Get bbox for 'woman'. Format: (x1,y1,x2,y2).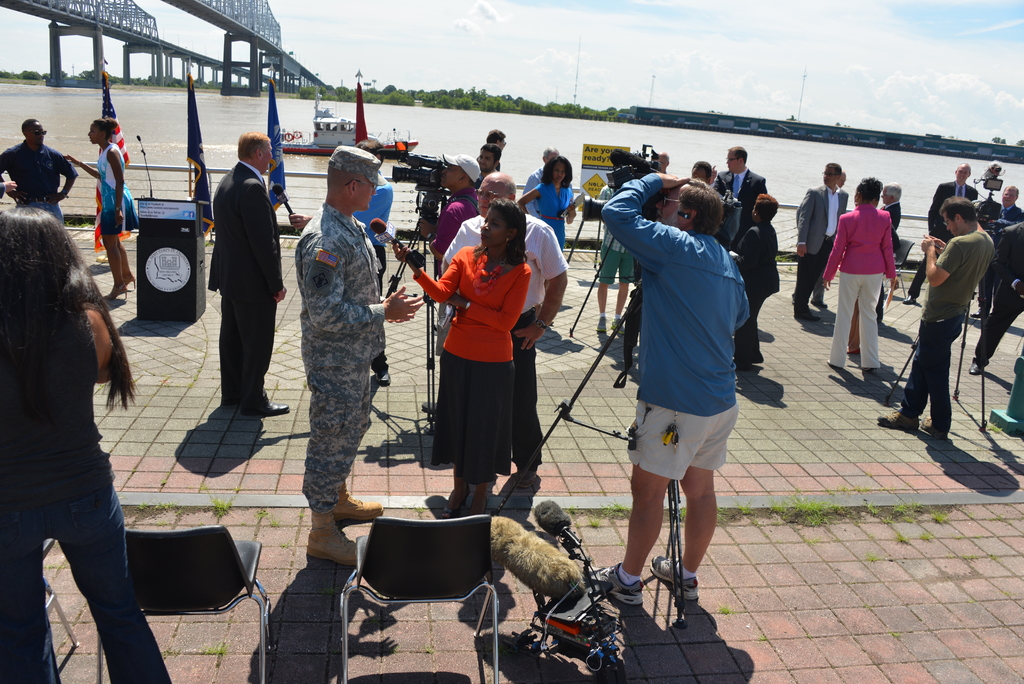
(0,201,172,683).
